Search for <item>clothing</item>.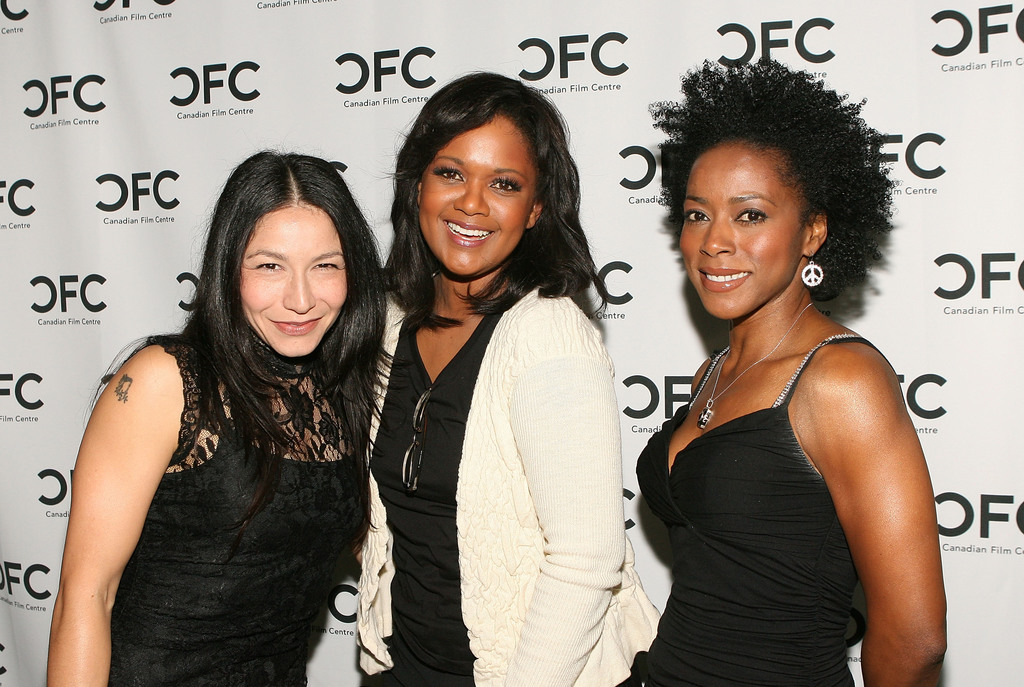
Found at bbox(621, 328, 884, 686).
